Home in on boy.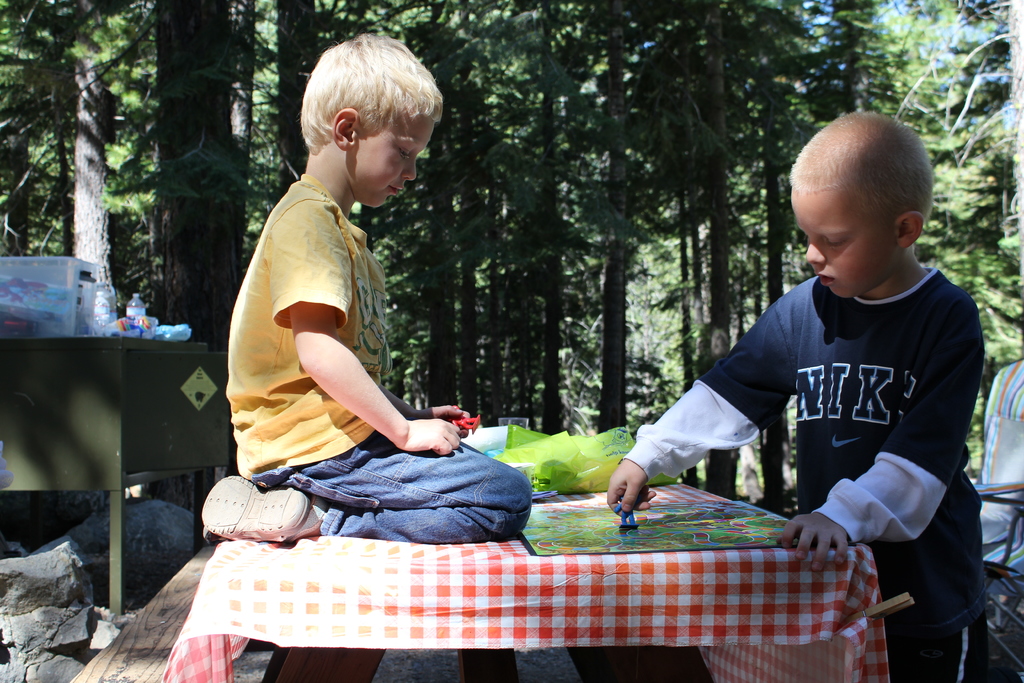
Homed in at [x1=611, y1=105, x2=996, y2=682].
